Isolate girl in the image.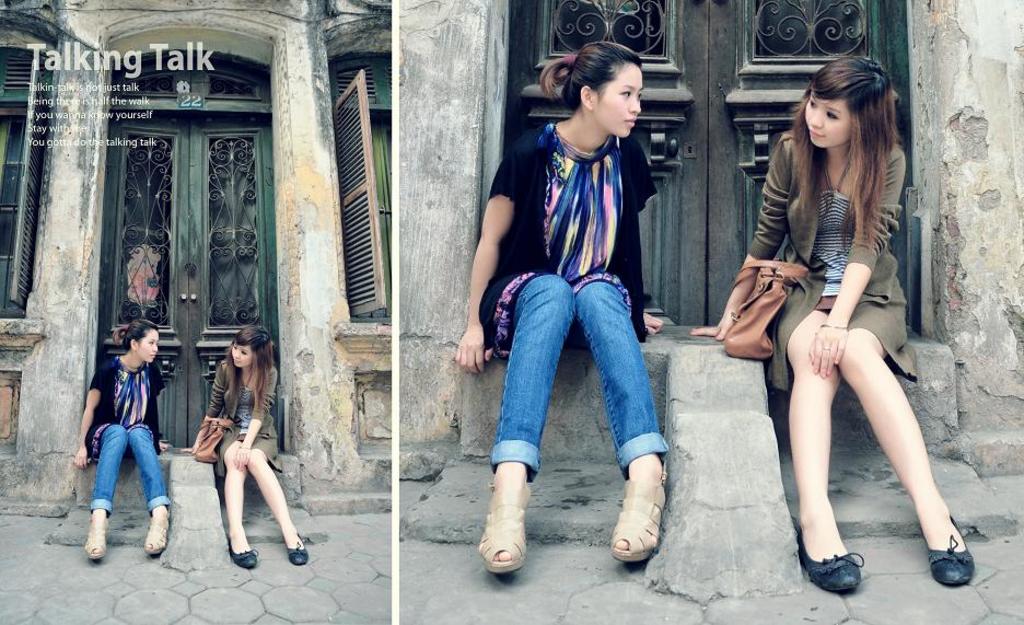
Isolated region: l=690, t=55, r=976, b=593.
